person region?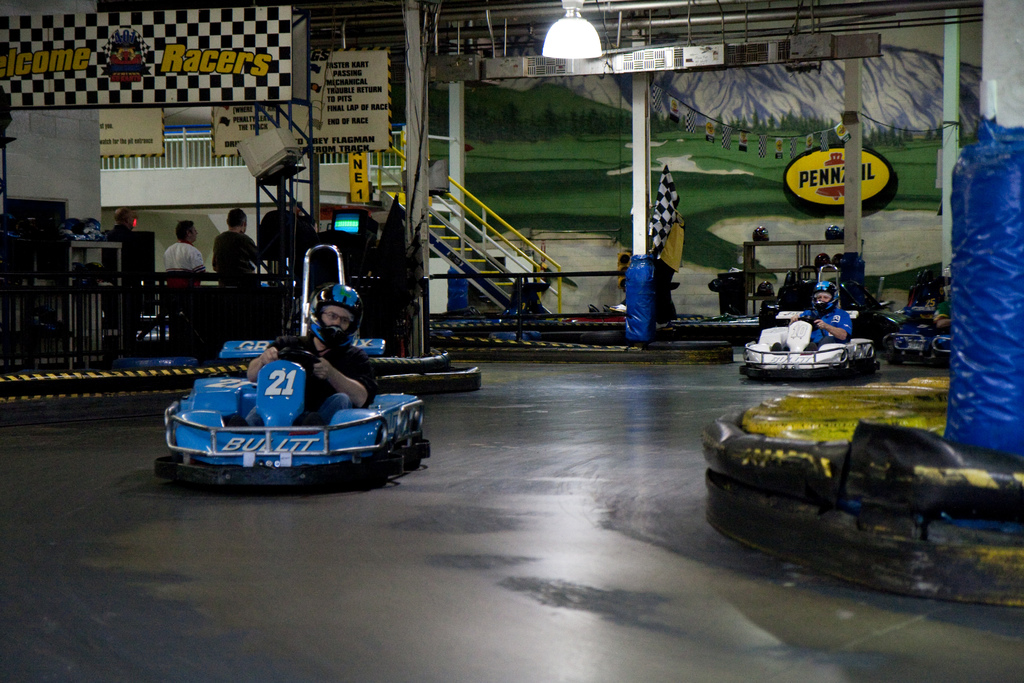
region(176, 260, 403, 496)
